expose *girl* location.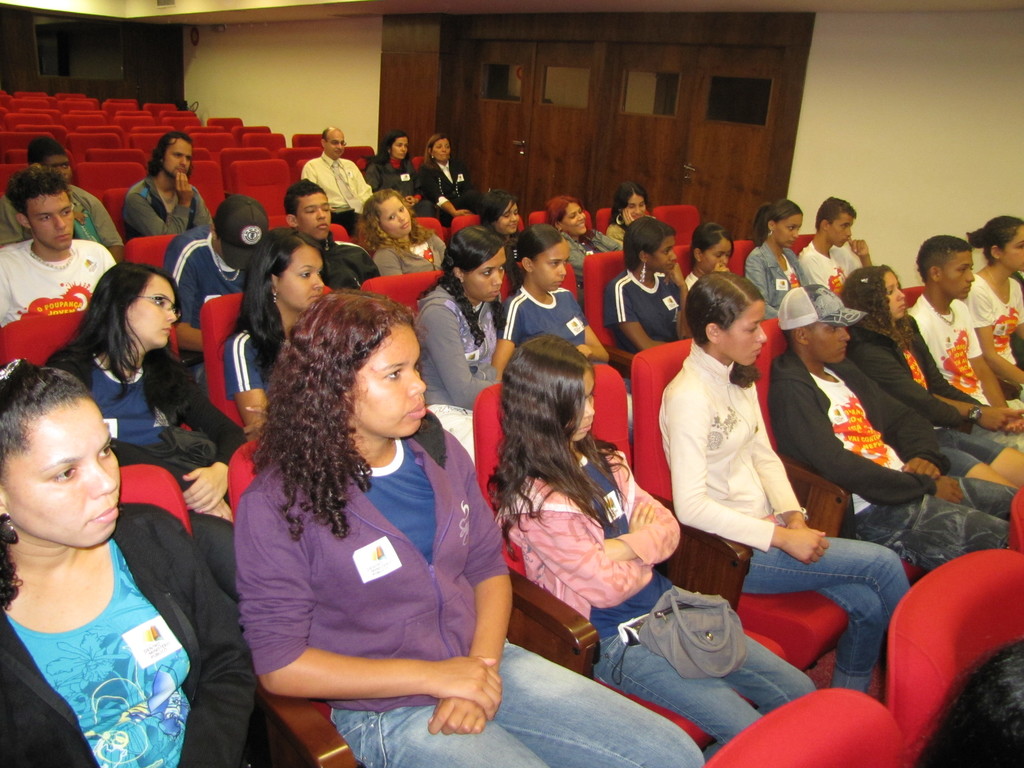
Exposed at <bbox>603, 182, 662, 249</bbox>.
